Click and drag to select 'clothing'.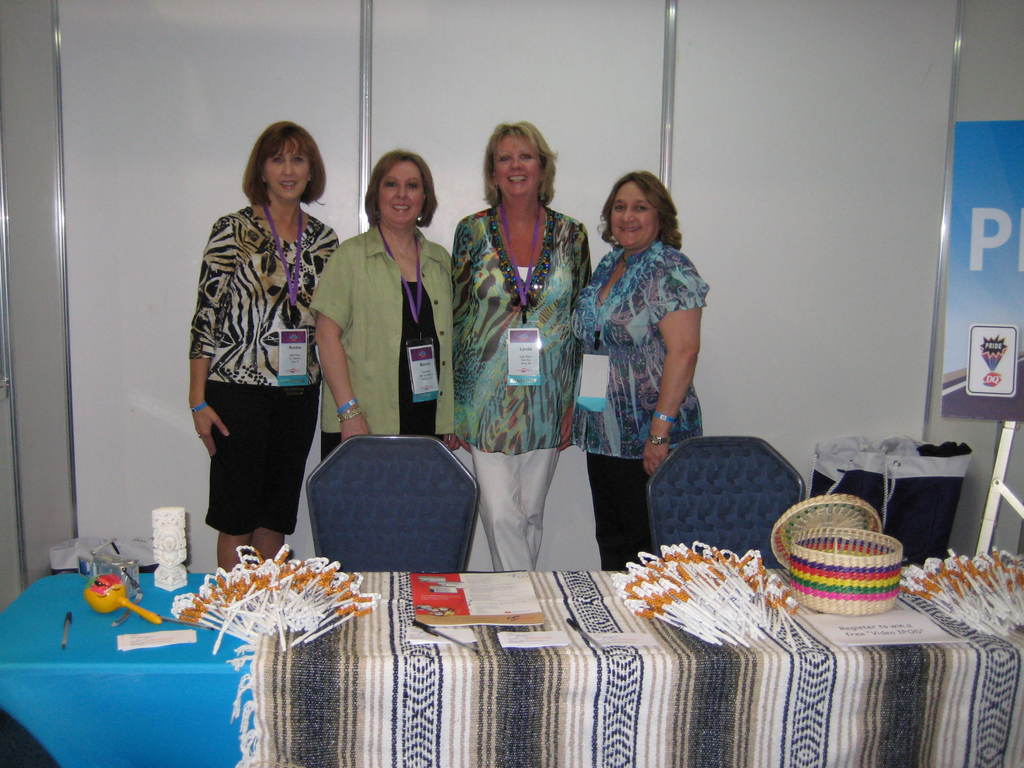
Selection: 182/157/326/542.
